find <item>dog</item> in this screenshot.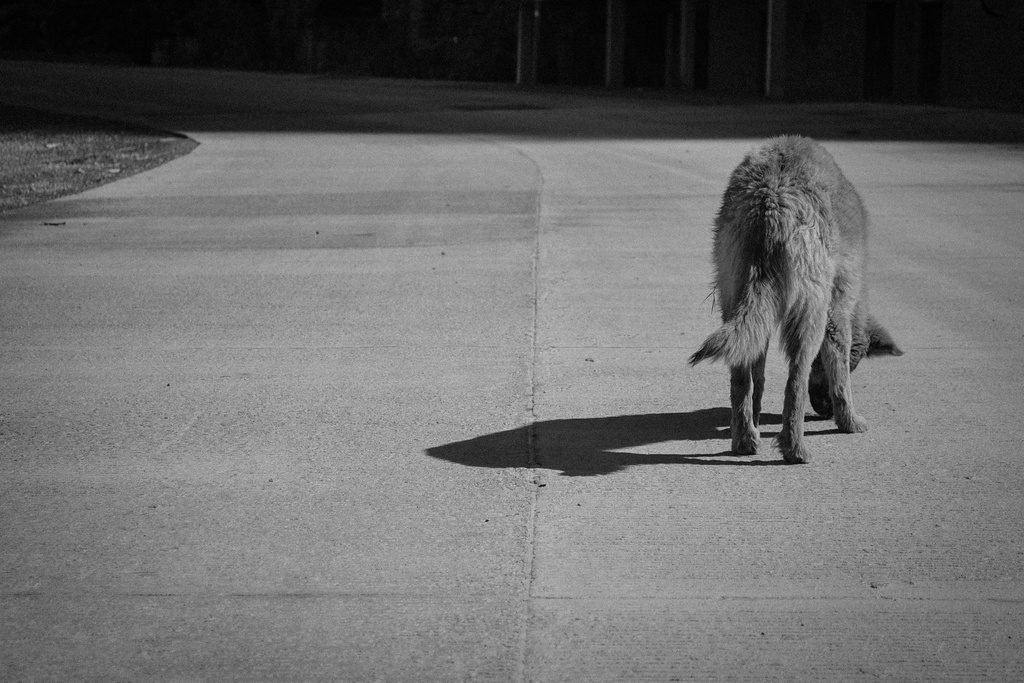
The bounding box for <item>dog</item> is 686,135,905,462.
